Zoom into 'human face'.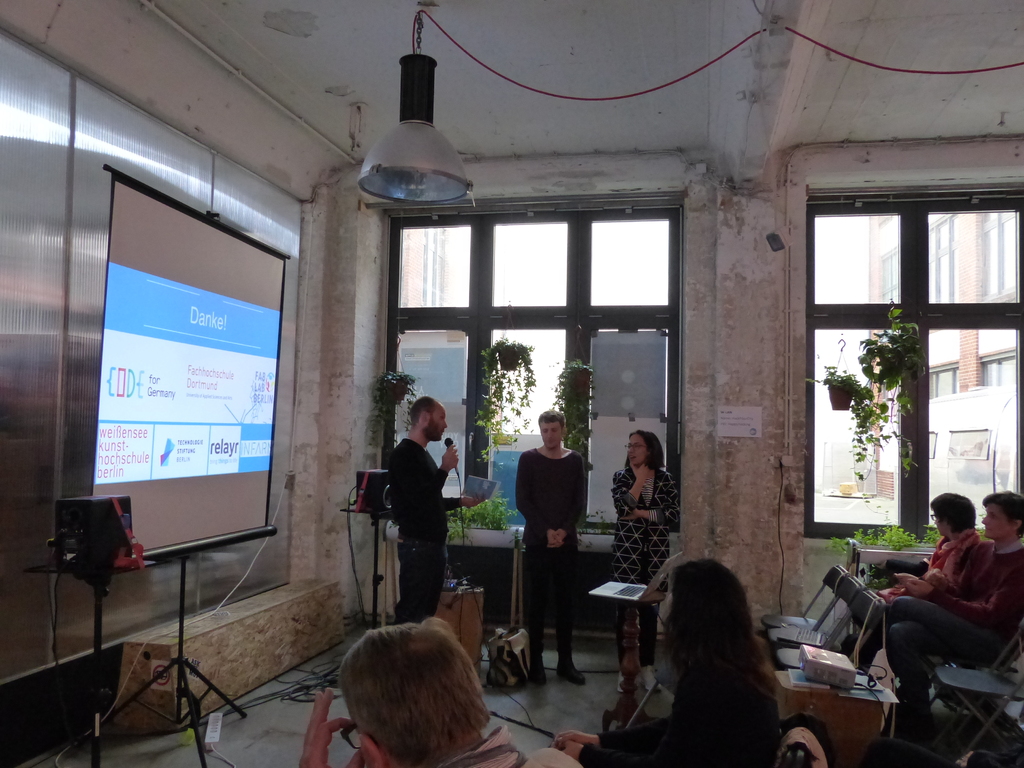
Zoom target: bbox(979, 500, 1007, 542).
